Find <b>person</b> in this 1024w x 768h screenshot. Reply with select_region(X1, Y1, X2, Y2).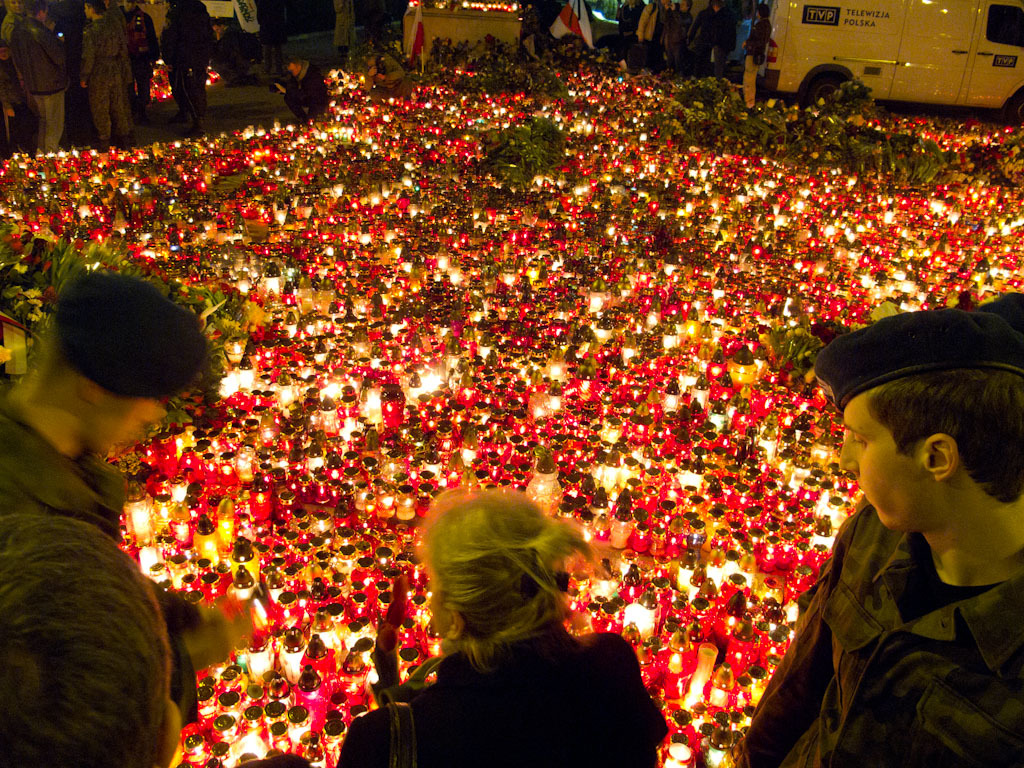
select_region(0, 268, 261, 767).
